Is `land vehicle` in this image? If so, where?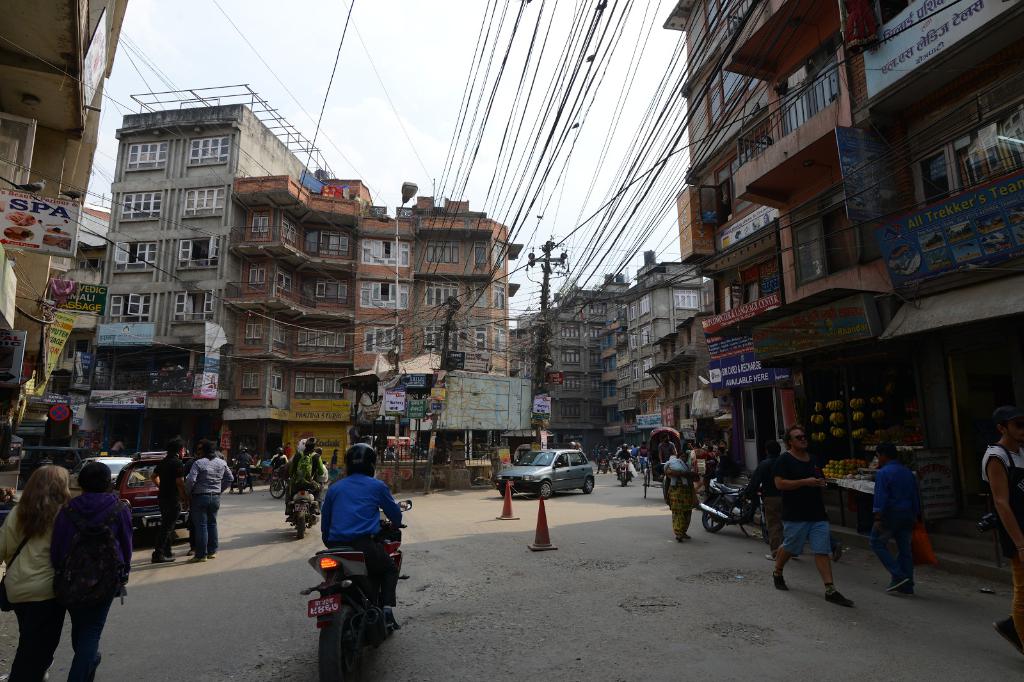
Yes, at [left=66, top=454, right=133, bottom=498].
